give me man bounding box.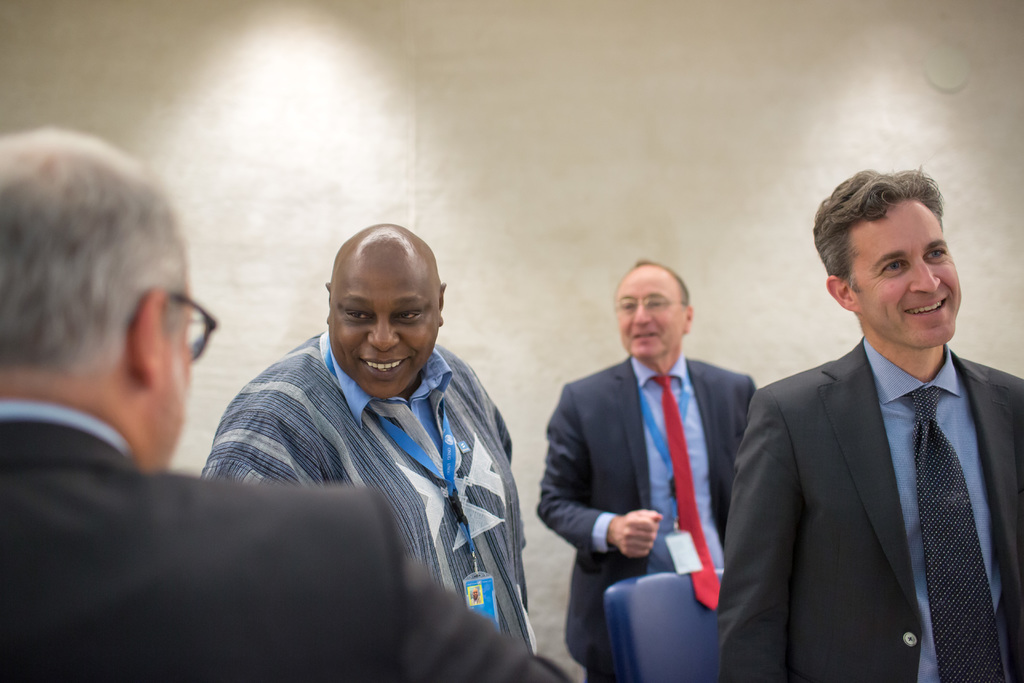
region(0, 123, 565, 682).
